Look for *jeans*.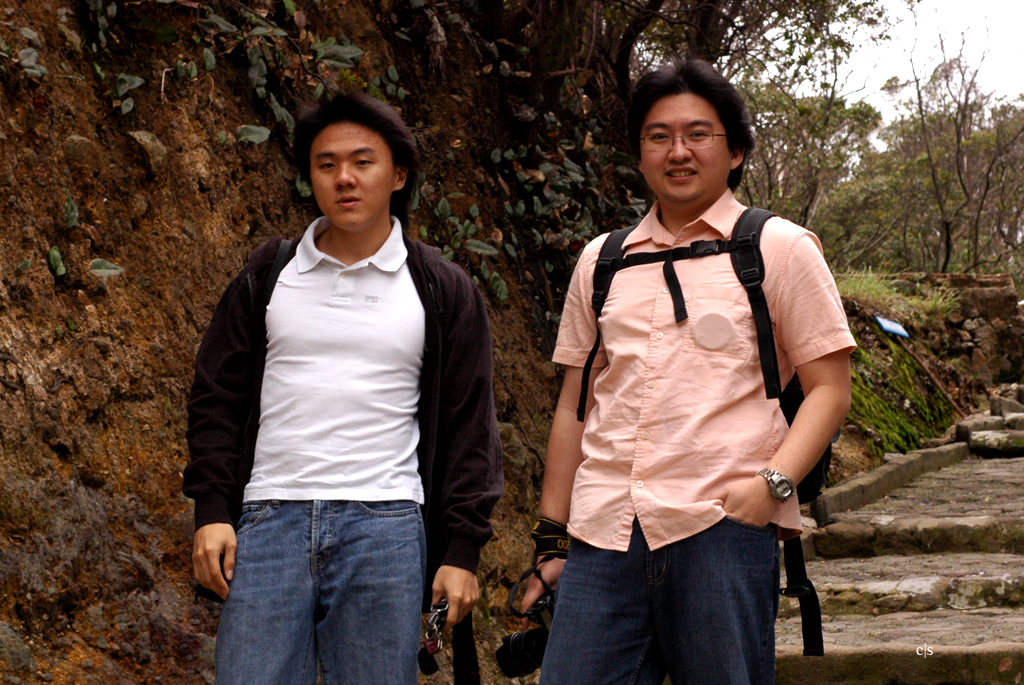
Found: 203 477 428 684.
